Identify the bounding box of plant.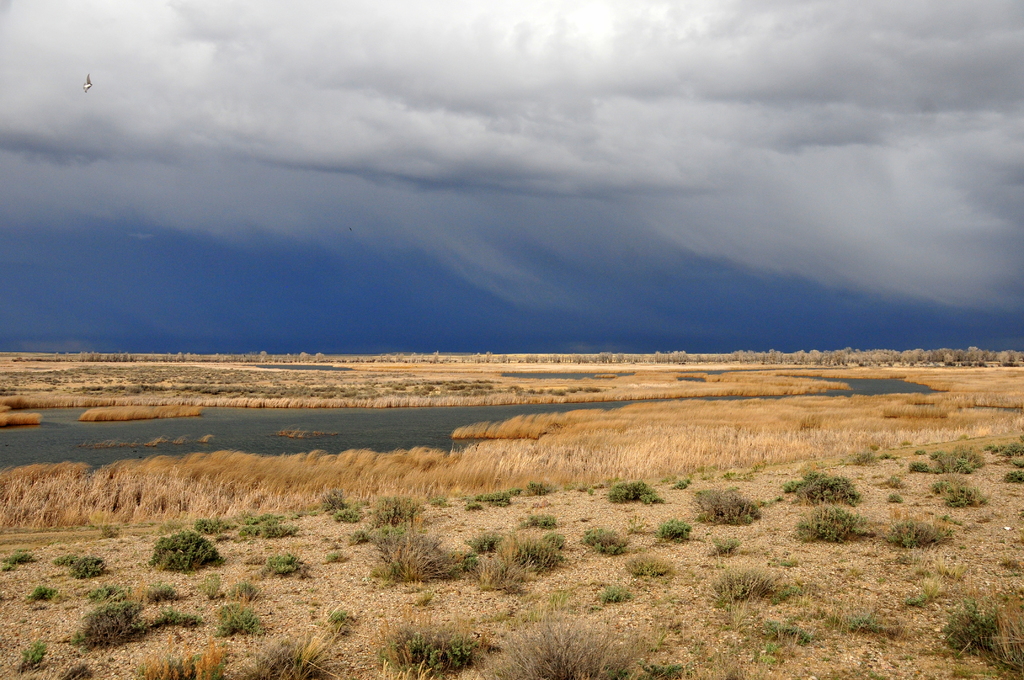
x1=212, y1=591, x2=269, y2=636.
